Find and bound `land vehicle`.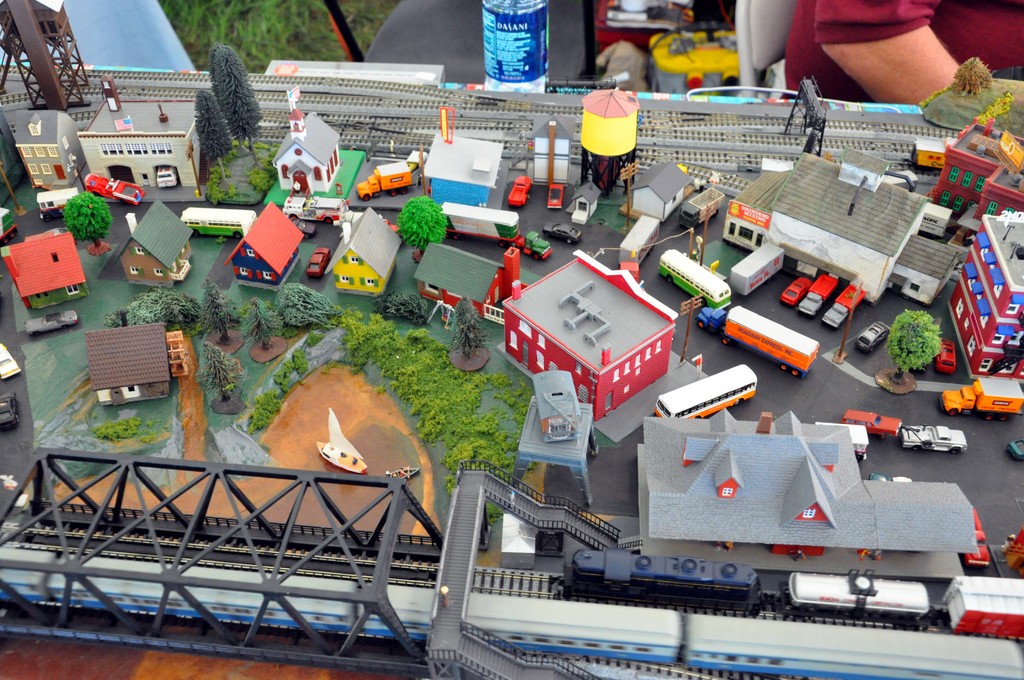
Bound: 0/541/1023/679.
